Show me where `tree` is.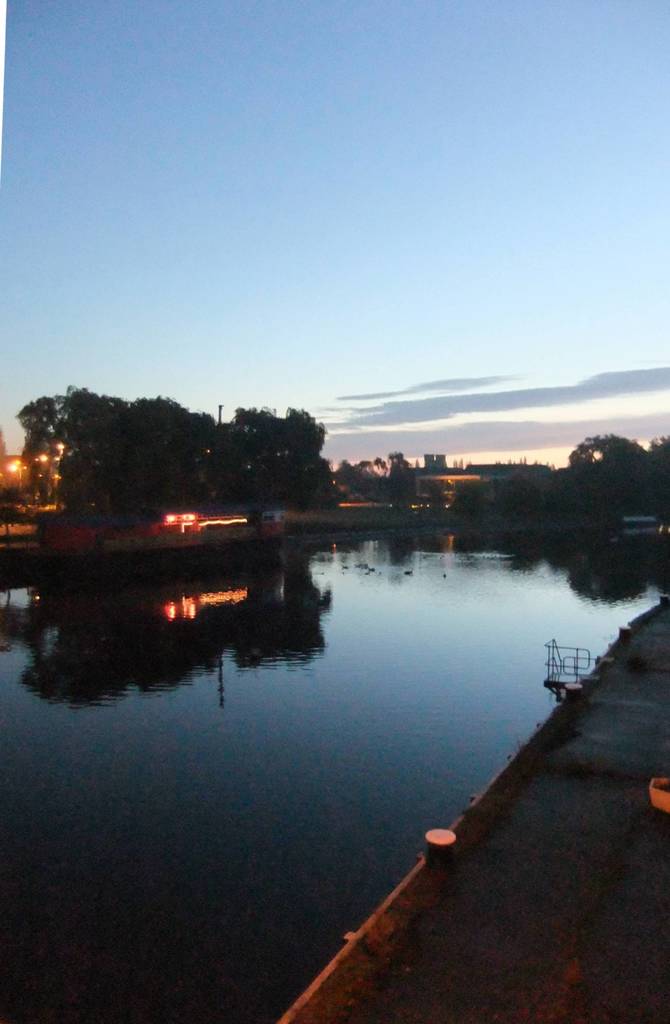
`tree` is at (x1=384, y1=452, x2=411, y2=481).
